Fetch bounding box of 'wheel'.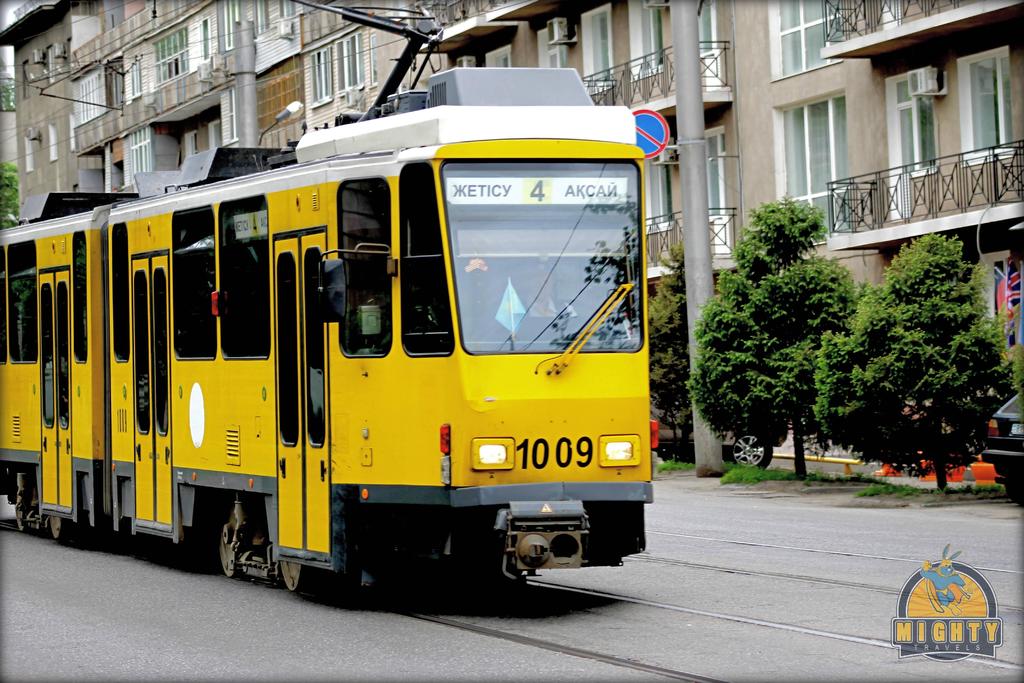
Bbox: detection(50, 517, 72, 542).
